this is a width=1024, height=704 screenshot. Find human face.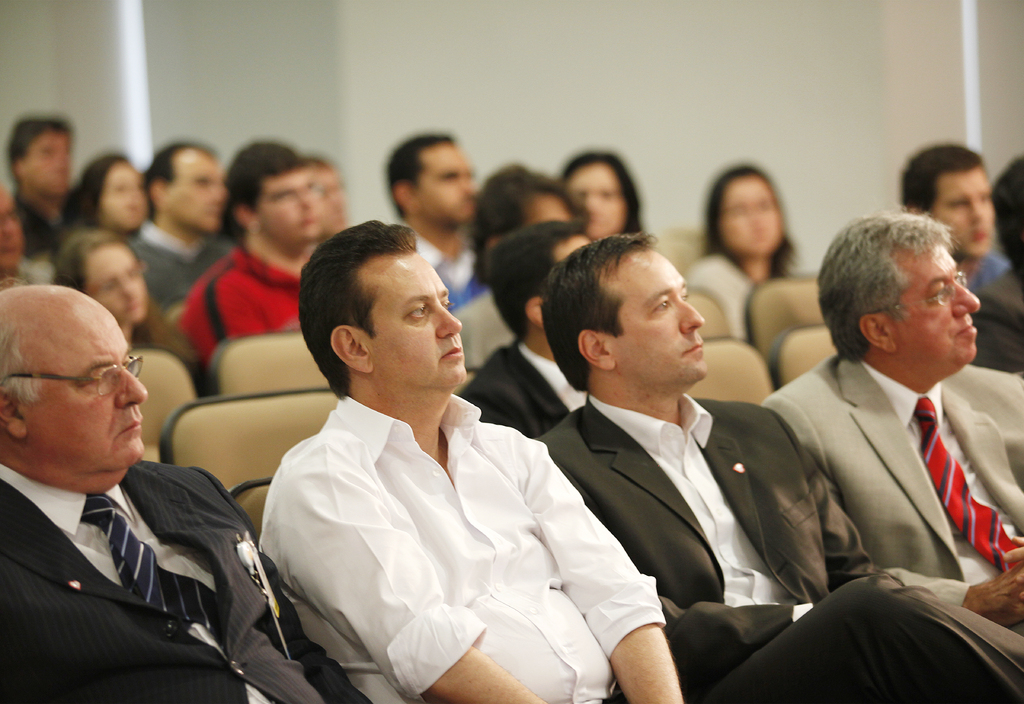
Bounding box: 169 152 224 225.
